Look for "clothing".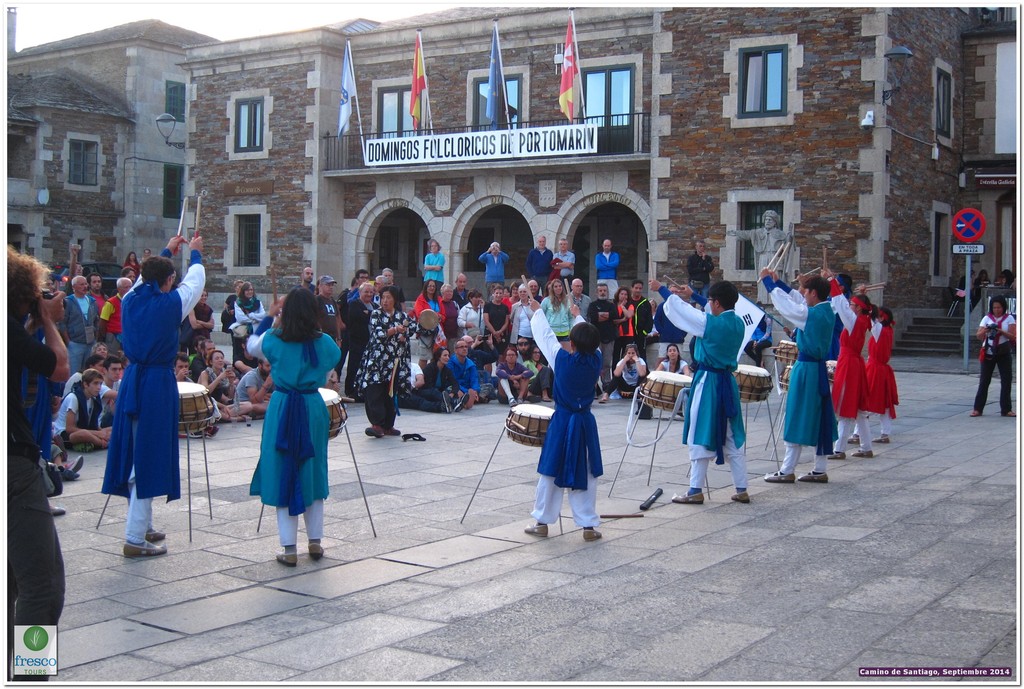
Found: pyautogui.locateOnScreen(686, 251, 714, 307).
